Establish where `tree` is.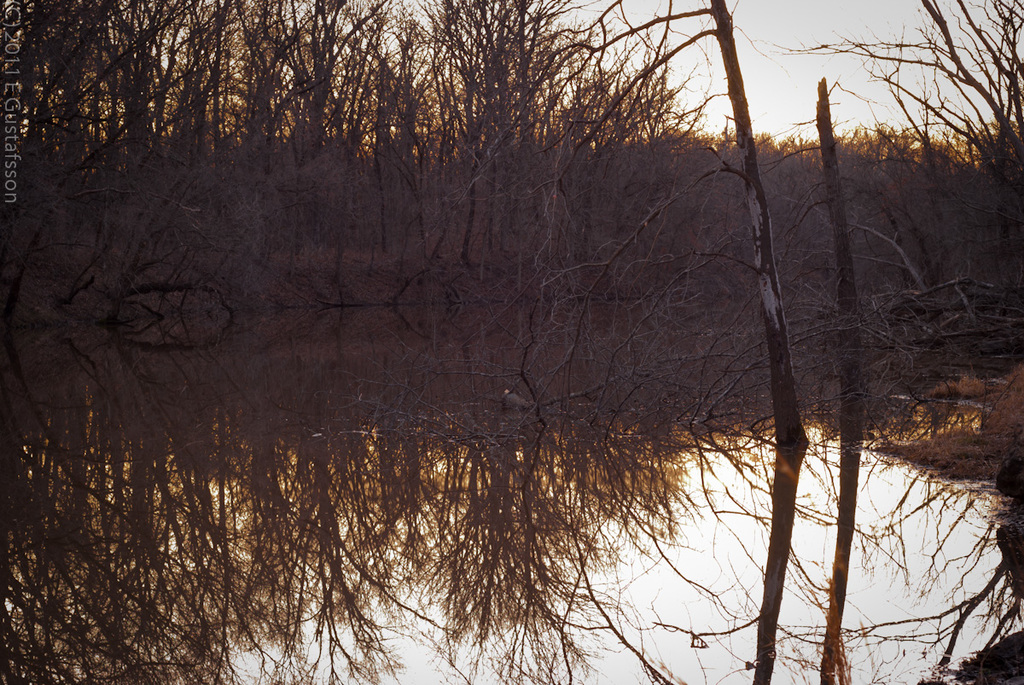
Established at (left=0, top=0, right=753, bottom=363).
